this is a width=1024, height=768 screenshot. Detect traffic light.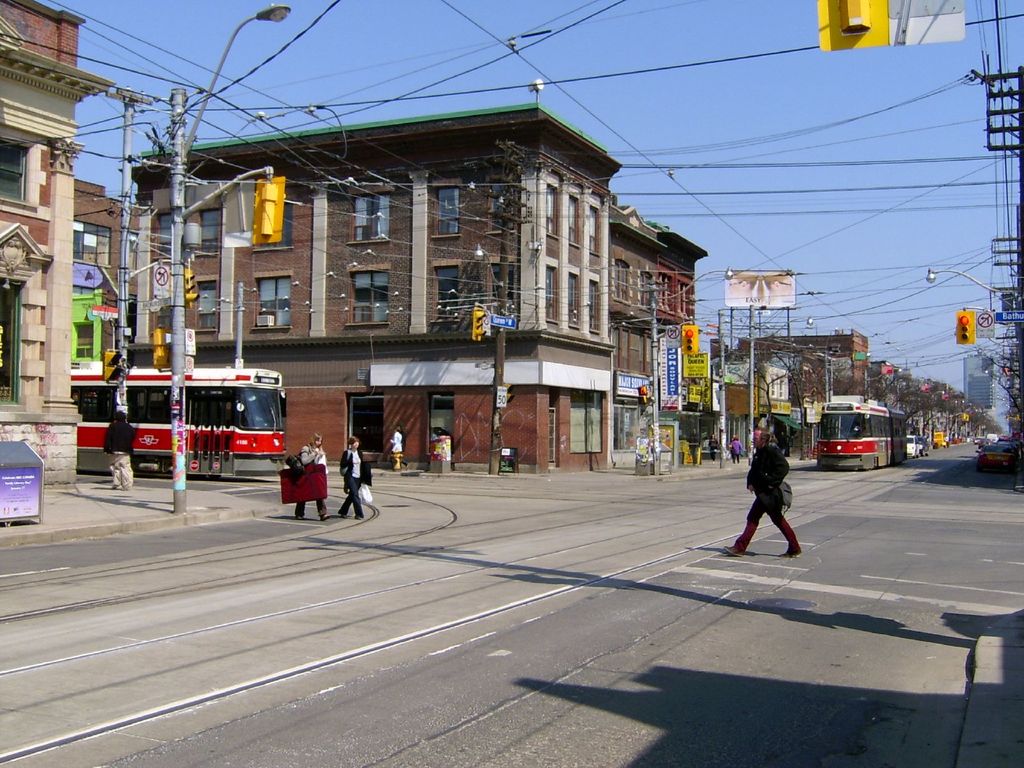
region(472, 308, 486, 339).
